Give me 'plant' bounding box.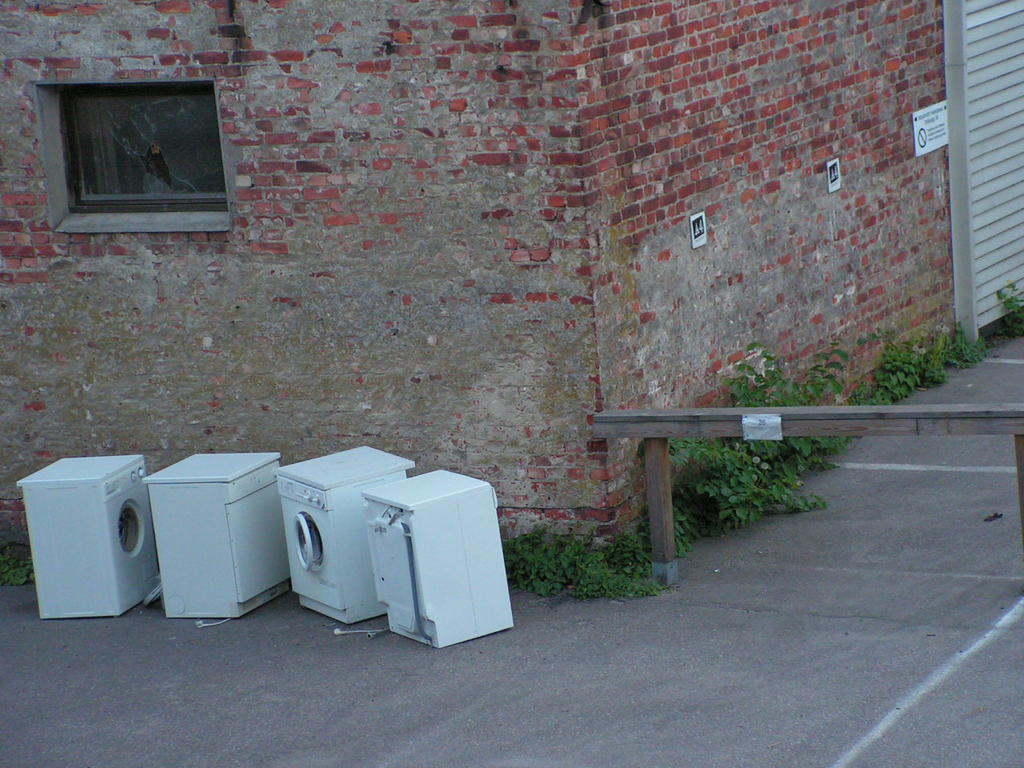
493:511:649:599.
